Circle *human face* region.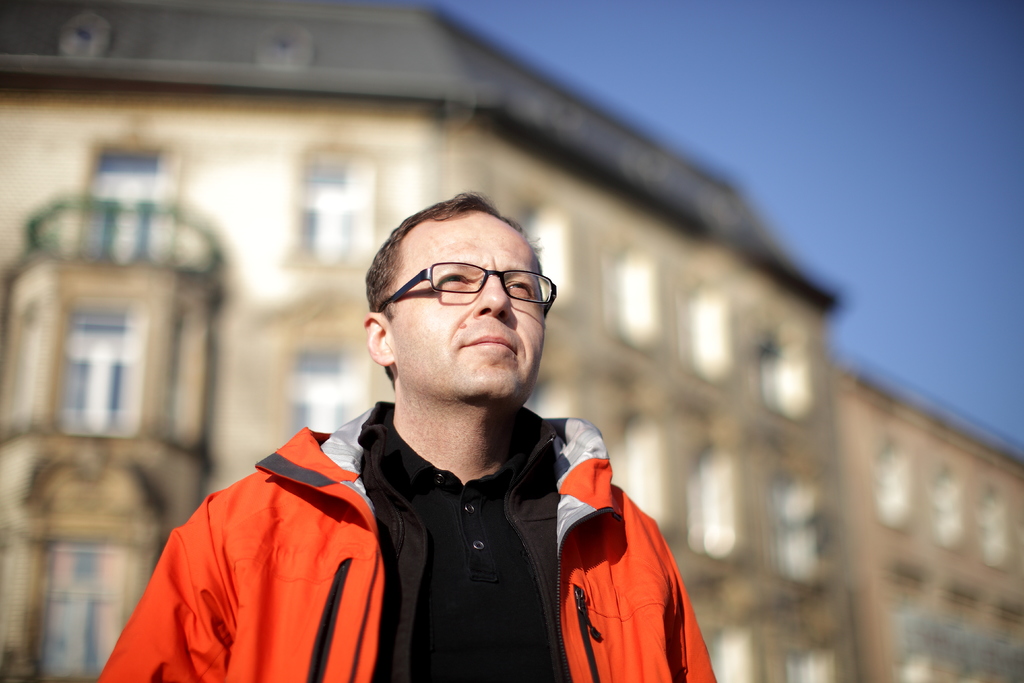
Region: x1=400 y1=215 x2=545 y2=408.
